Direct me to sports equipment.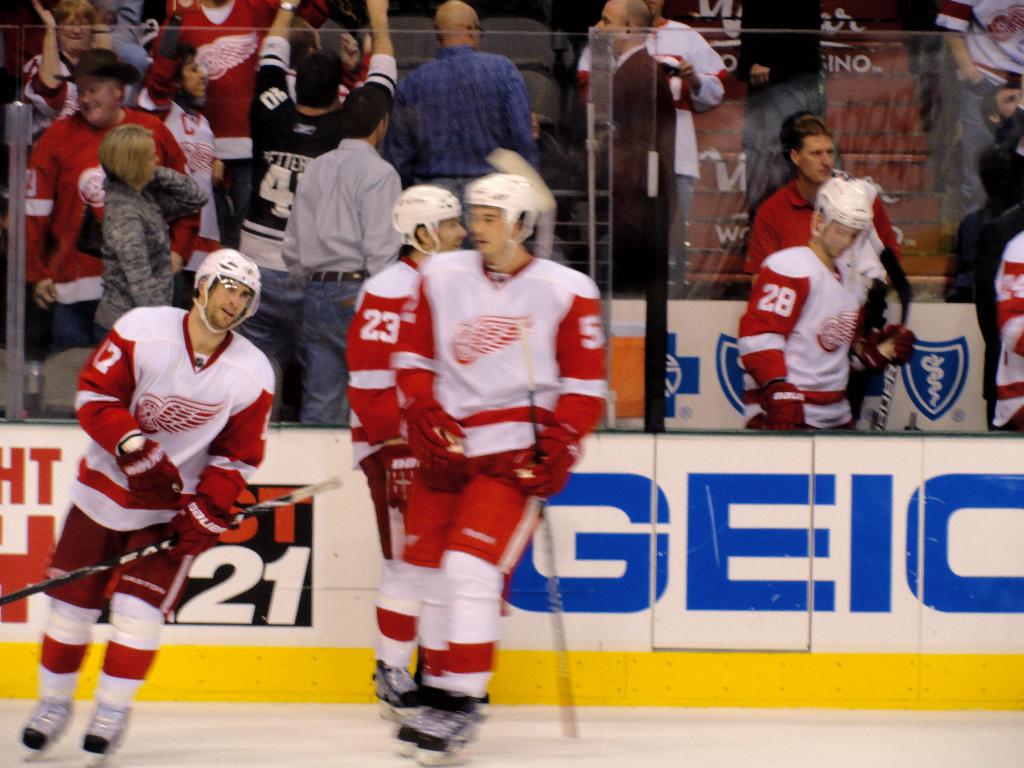
Direction: Rect(161, 460, 244, 559).
